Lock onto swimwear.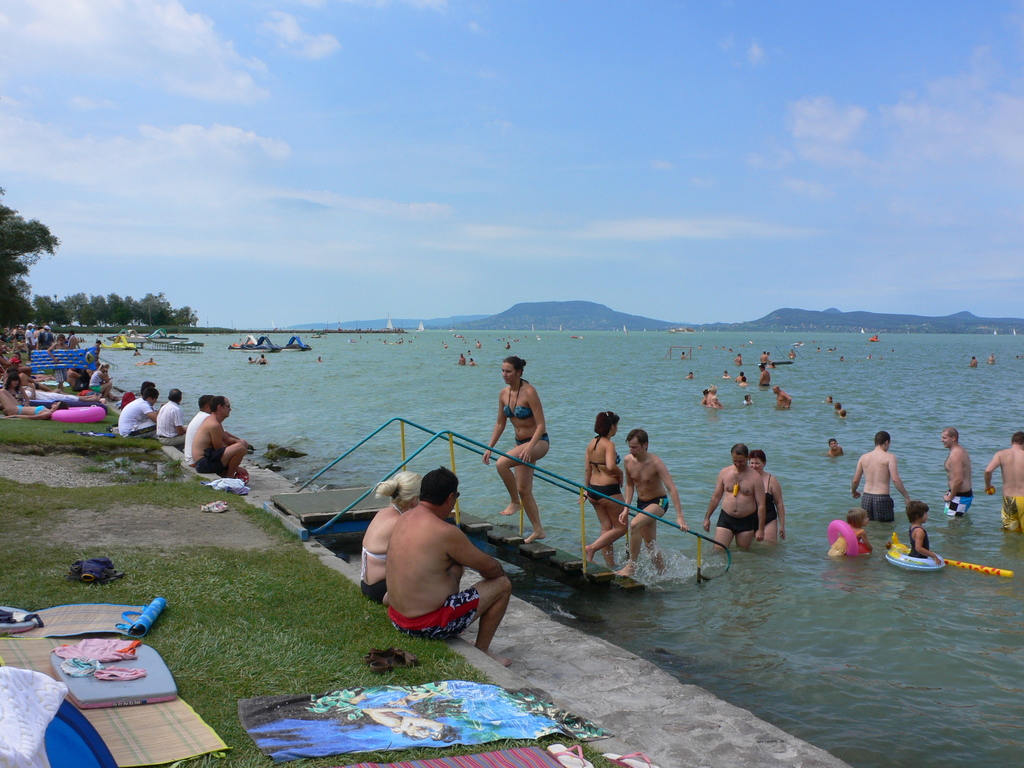
Locked: [361, 502, 406, 579].
